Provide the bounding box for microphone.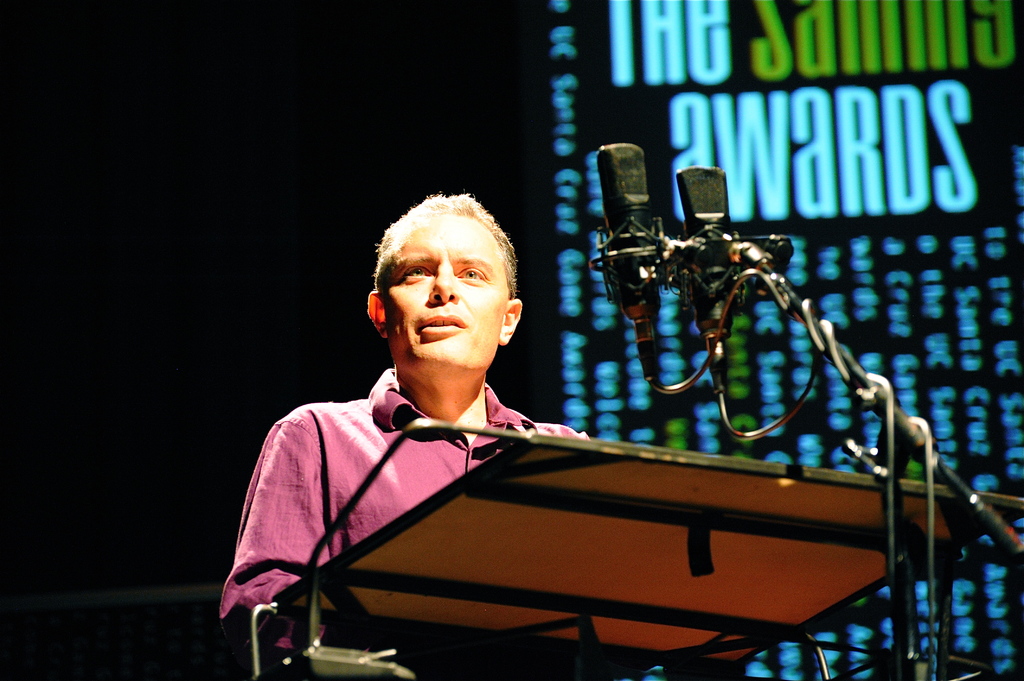
BBox(595, 141, 664, 321).
